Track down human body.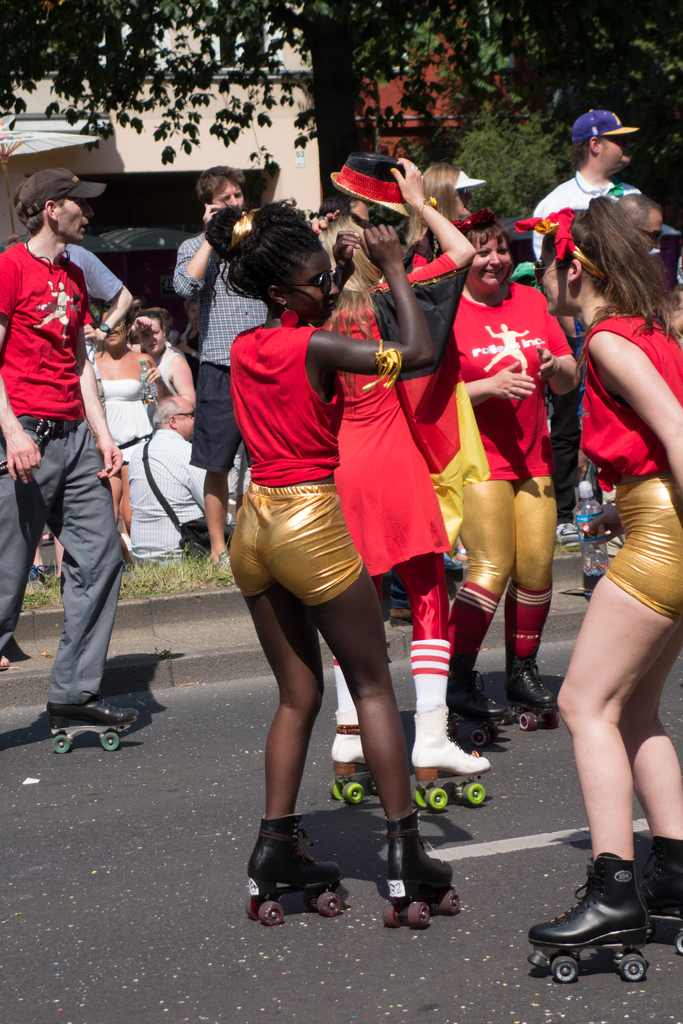
Tracked to [left=444, top=195, right=586, bottom=739].
